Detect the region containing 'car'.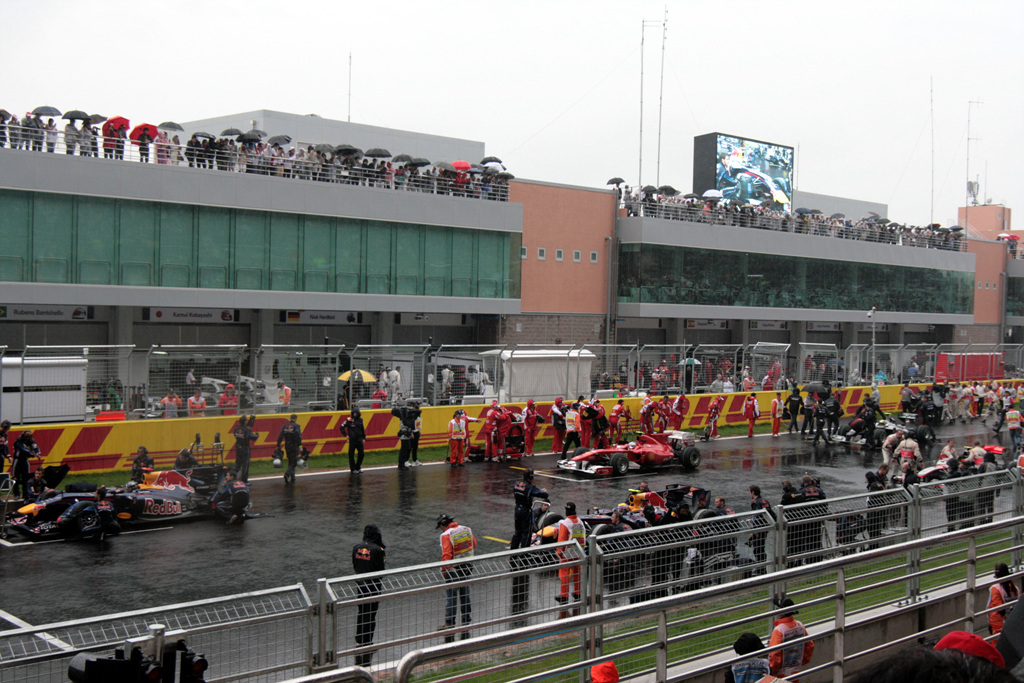
3 469 204 527.
